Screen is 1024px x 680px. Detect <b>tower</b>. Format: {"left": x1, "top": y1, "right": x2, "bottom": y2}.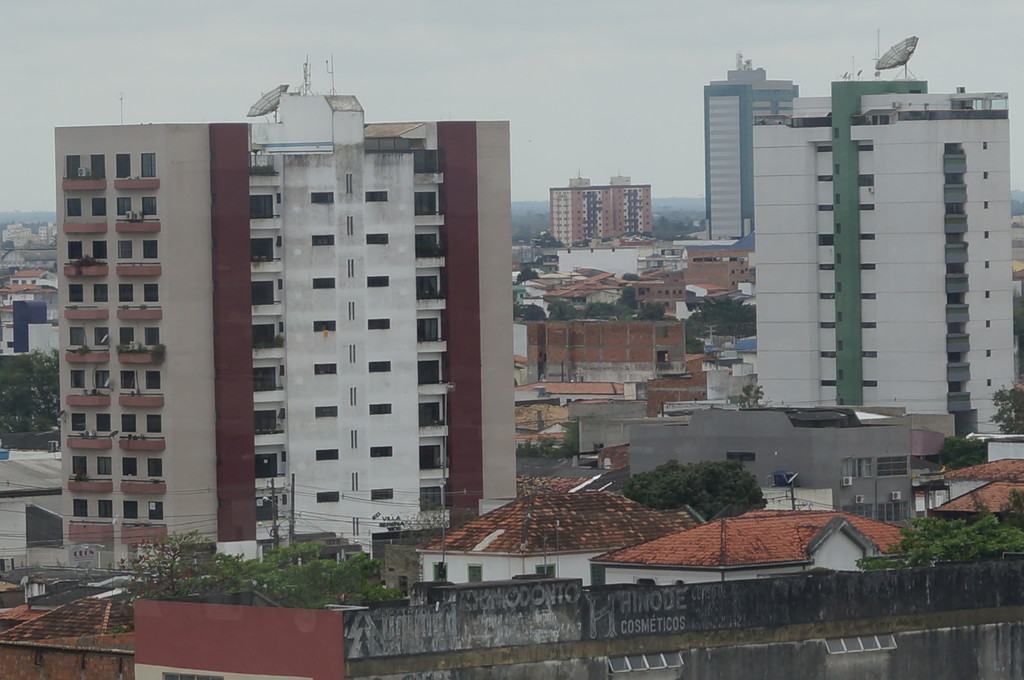
{"left": 31, "top": 34, "right": 543, "bottom": 571}.
